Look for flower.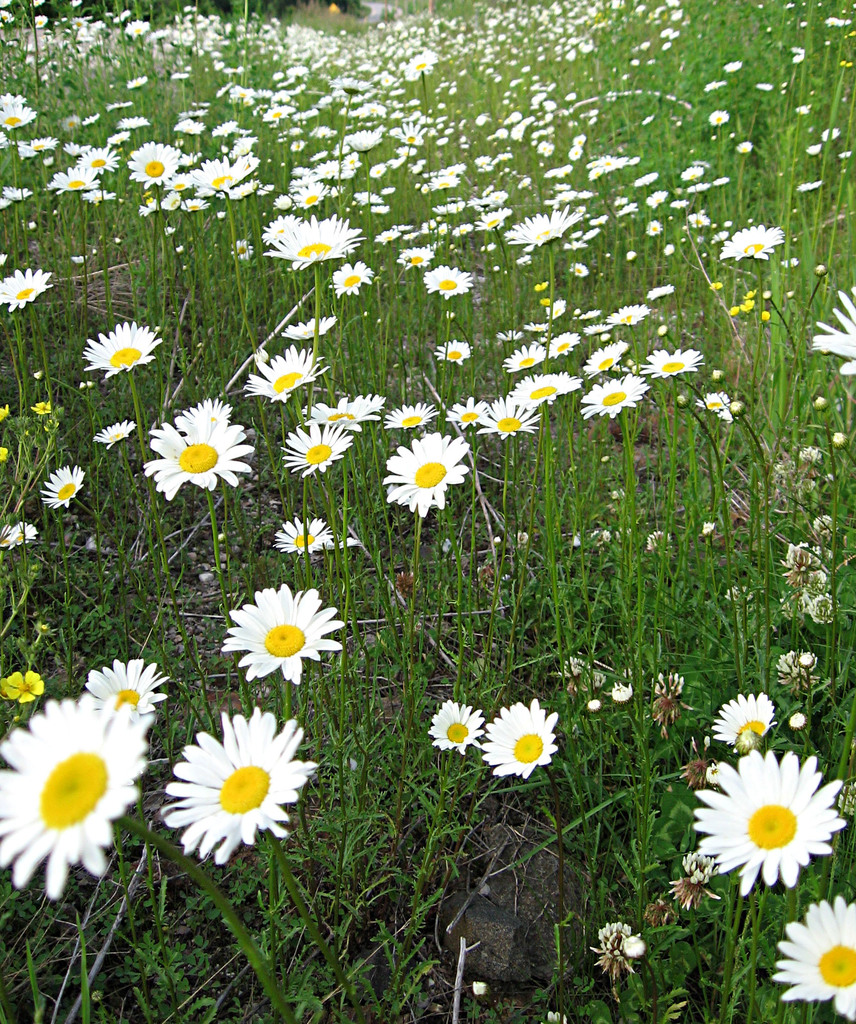
Found: select_region(814, 283, 855, 381).
